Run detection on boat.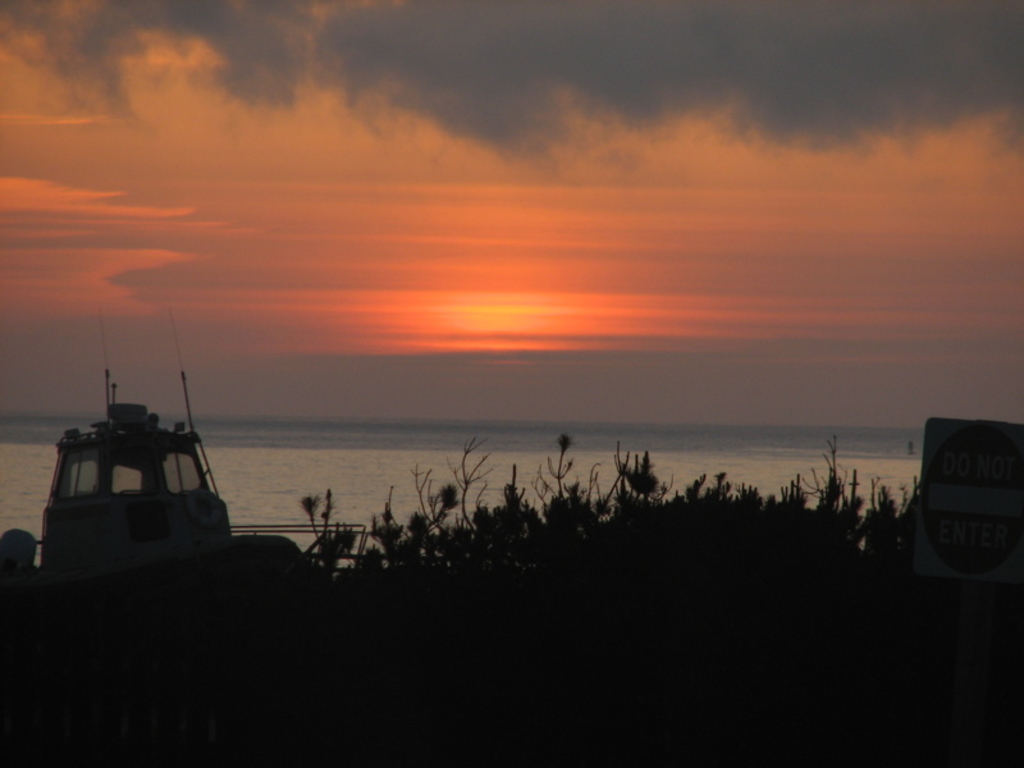
Result: BBox(19, 370, 357, 589).
